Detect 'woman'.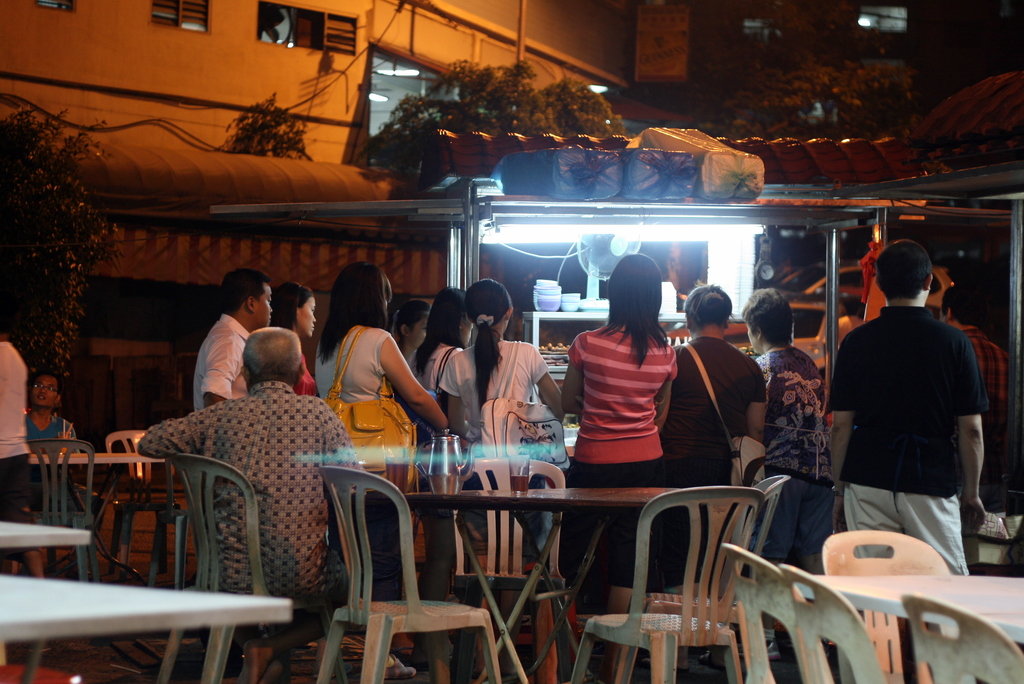
Detected at 319,260,456,679.
